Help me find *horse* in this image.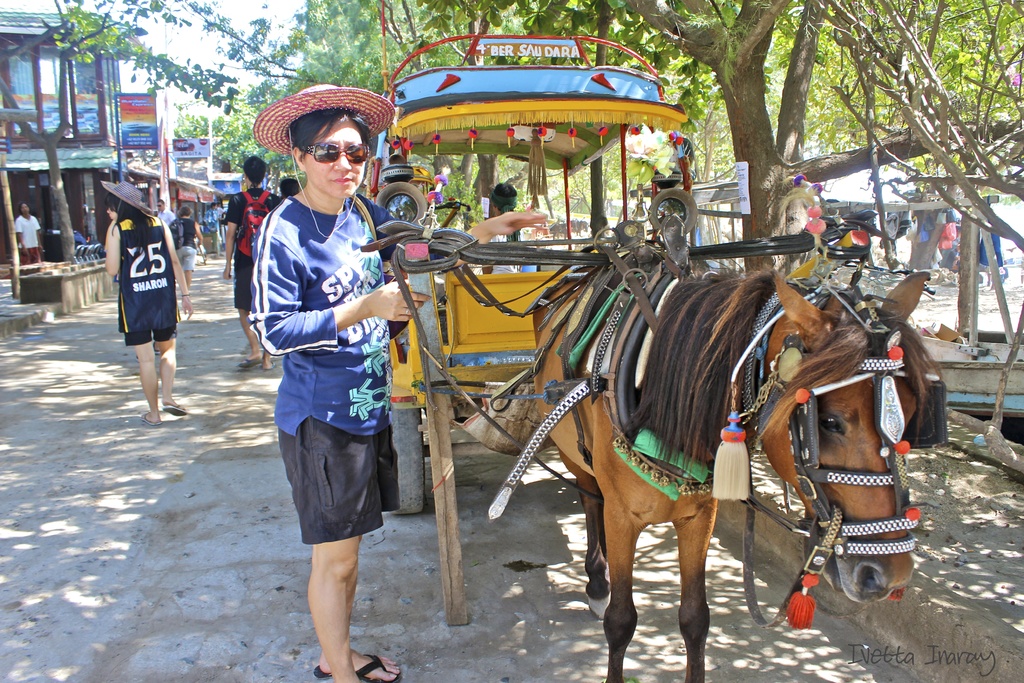
Found it: 535, 262, 945, 682.
